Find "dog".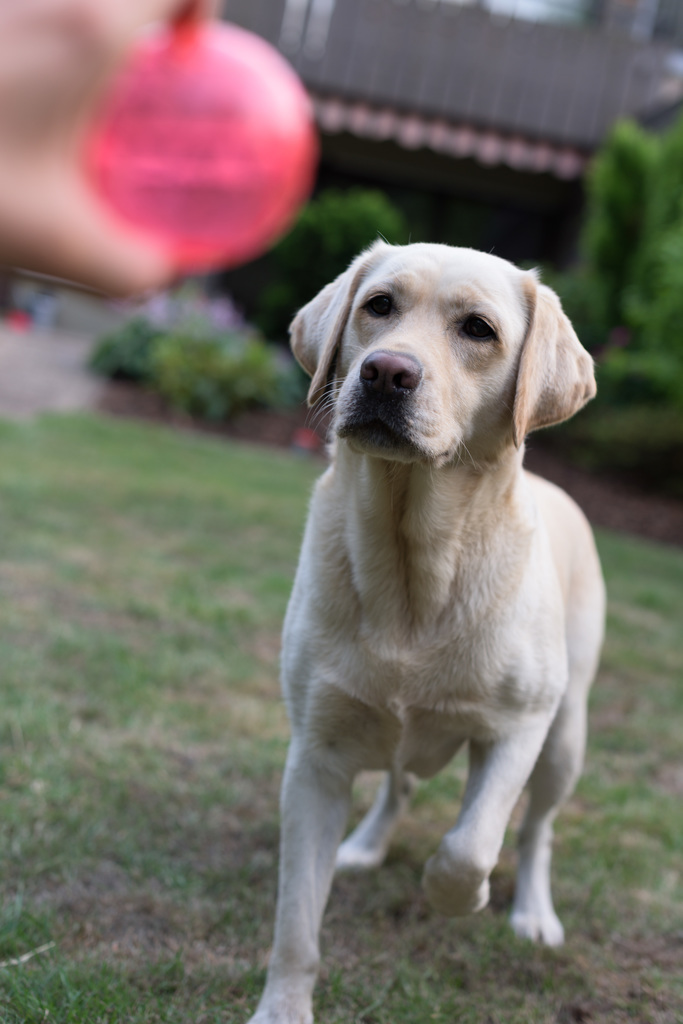
region(237, 233, 610, 1023).
